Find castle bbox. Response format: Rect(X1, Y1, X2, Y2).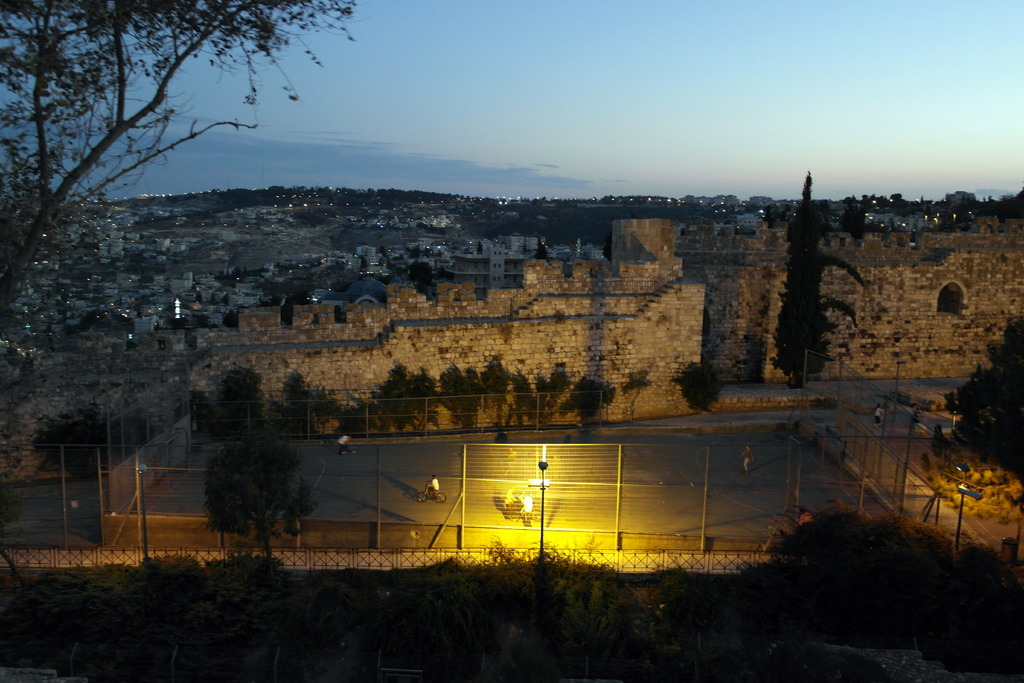
Rect(59, 69, 986, 568).
